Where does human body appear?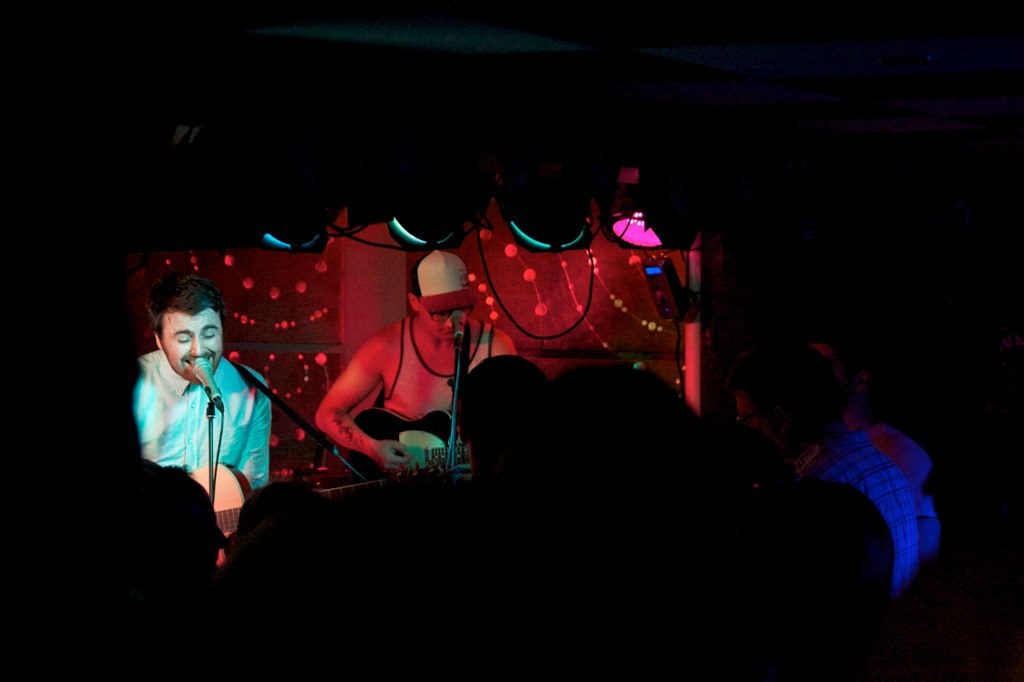
Appears at BBox(136, 352, 278, 501).
